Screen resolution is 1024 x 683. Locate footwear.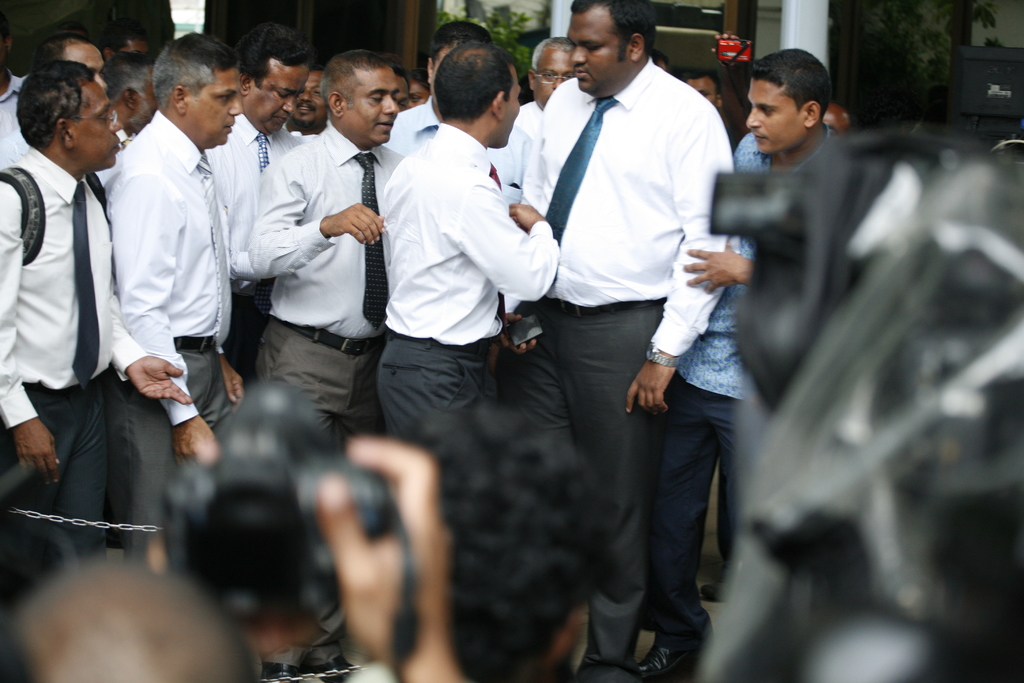
x1=310 y1=655 x2=362 y2=682.
